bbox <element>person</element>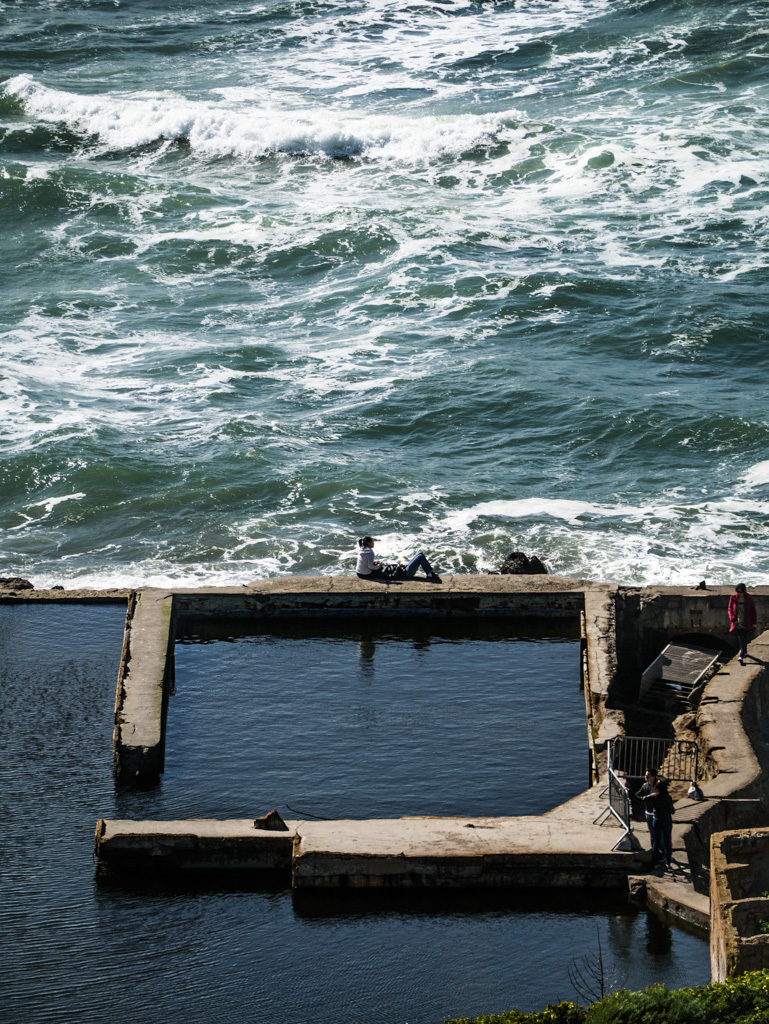
box(725, 580, 761, 667)
